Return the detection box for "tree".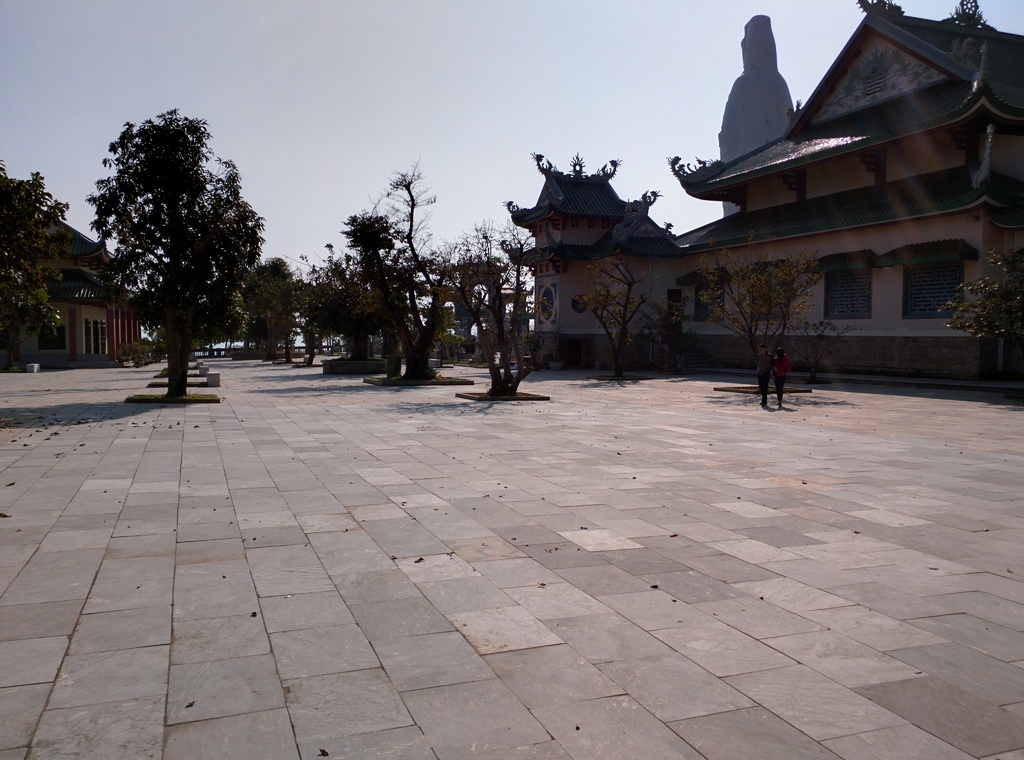
(x1=698, y1=231, x2=824, y2=390).
